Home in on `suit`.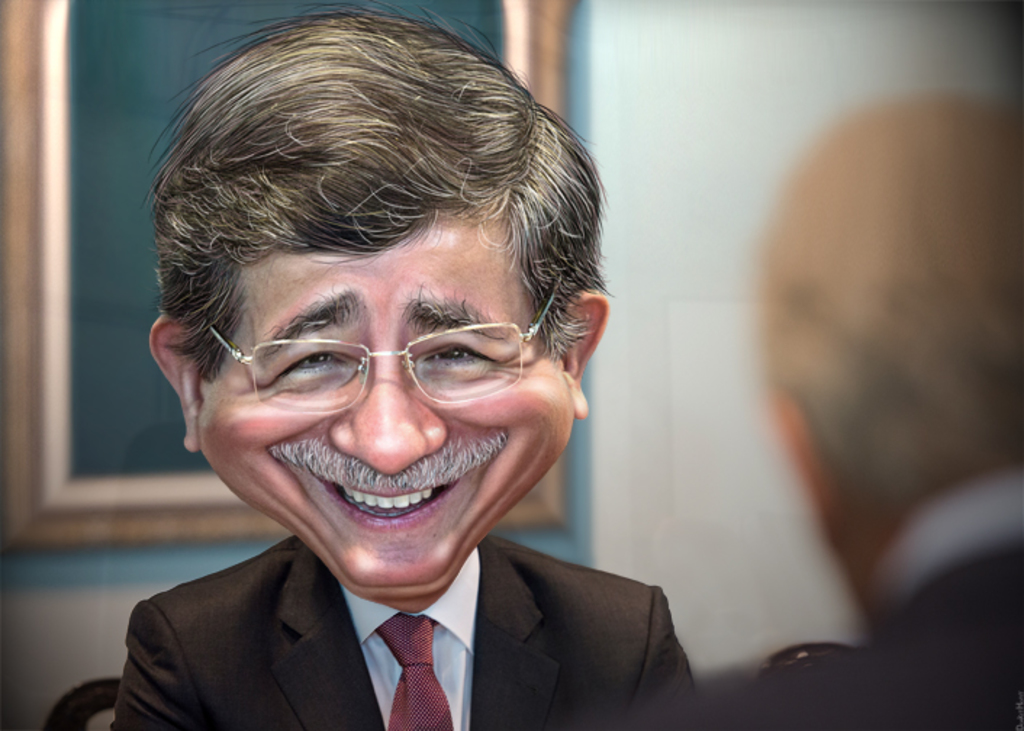
Homed in at [left=634, top=467, right=1023, bottom=730].
